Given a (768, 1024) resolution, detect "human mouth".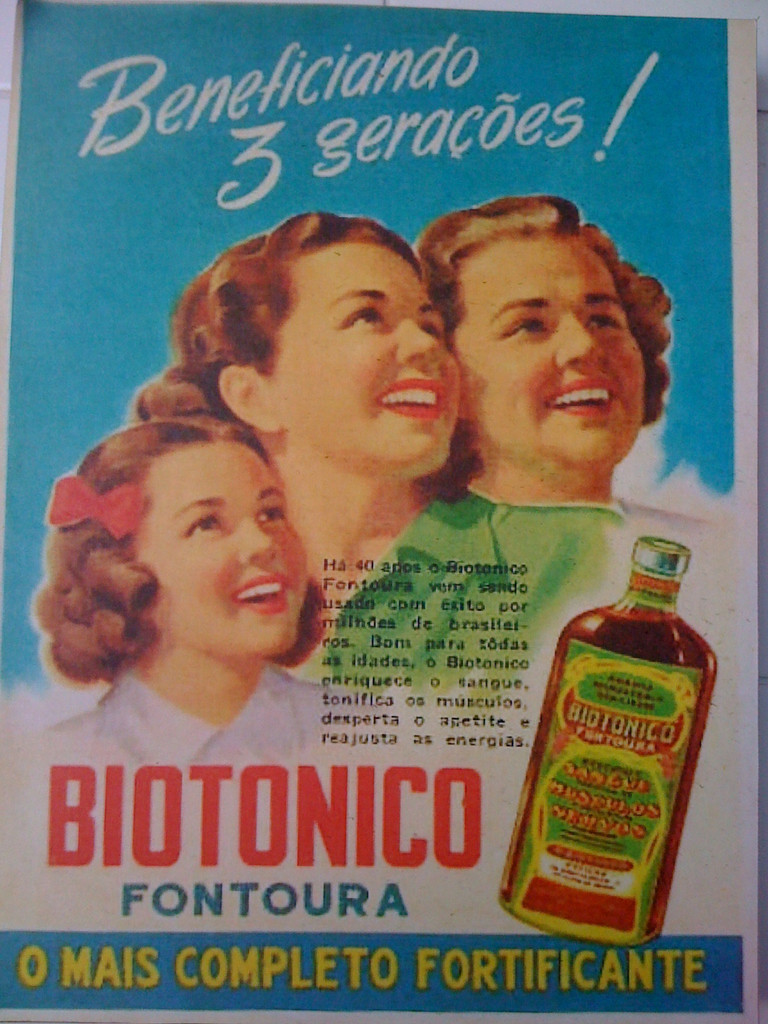
box(545, 364, 627, 416).
